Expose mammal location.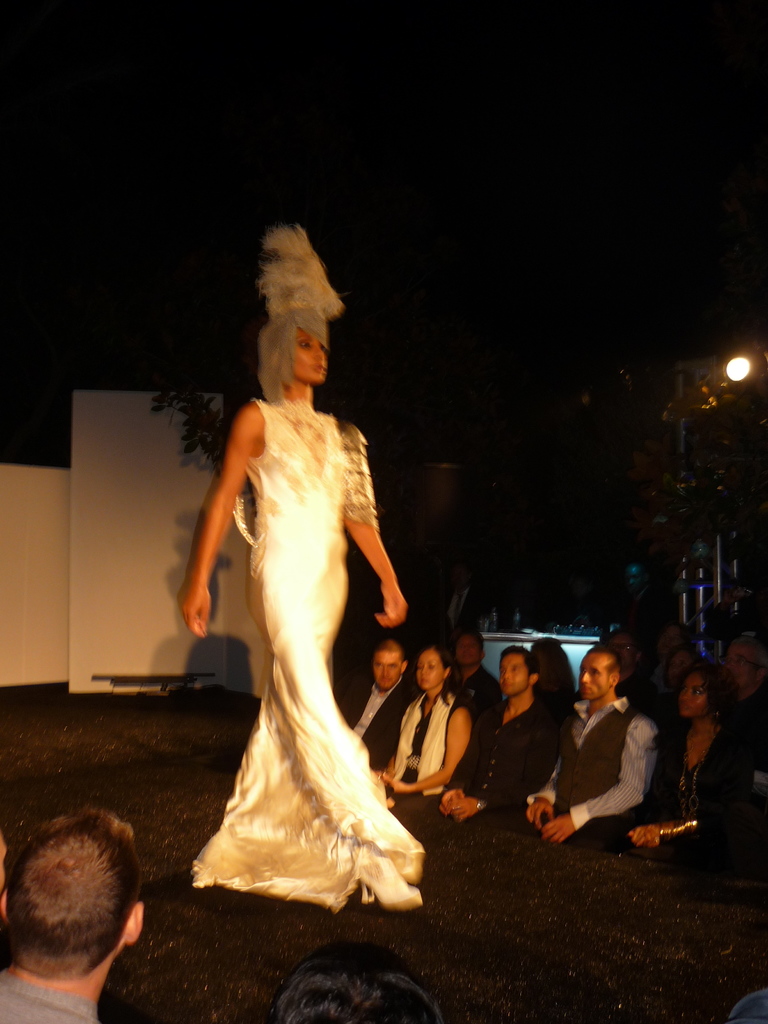
Exposed at (617,622,713,705).
